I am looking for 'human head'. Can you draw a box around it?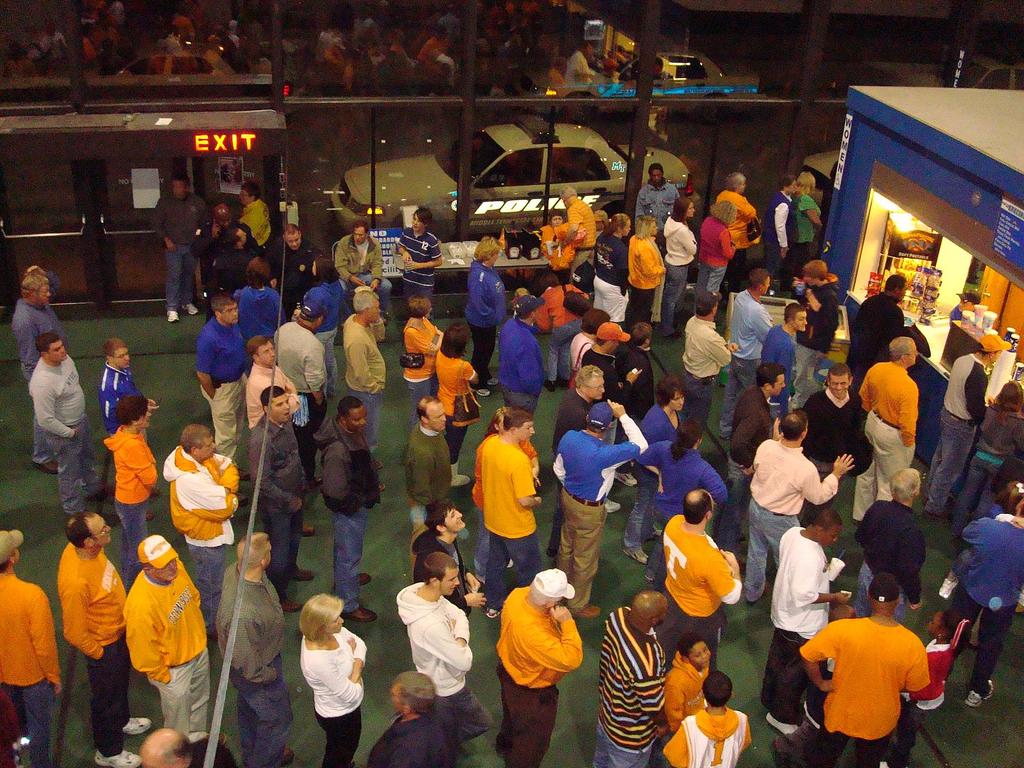
Sure, the bounding box is bbox=[609, 214, 631, 241].
